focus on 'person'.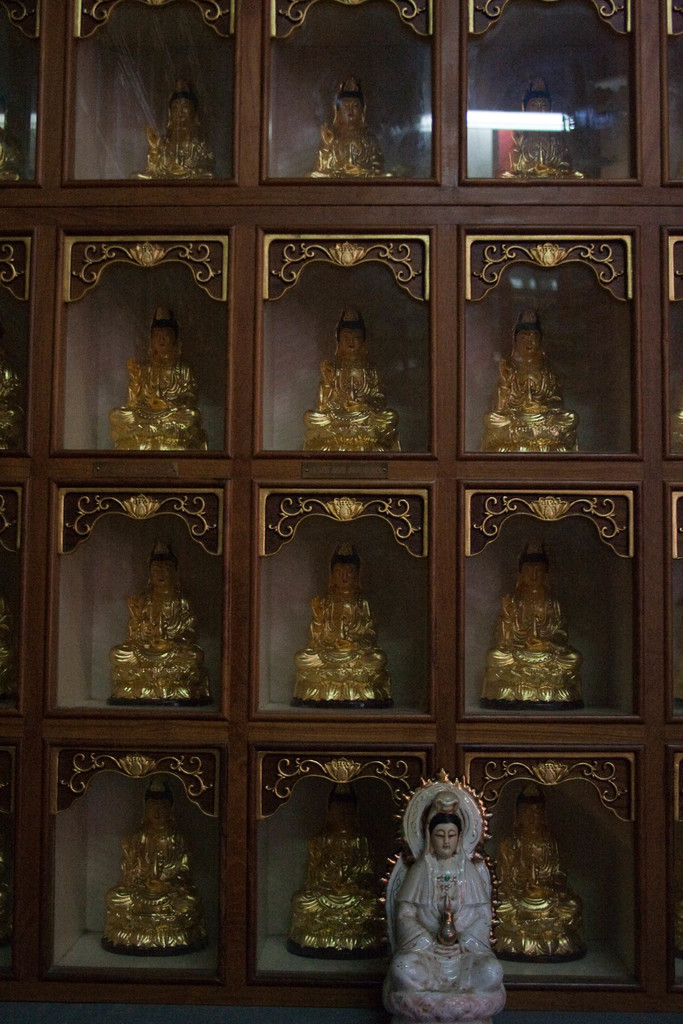
Focused at 290,301,406,454.
